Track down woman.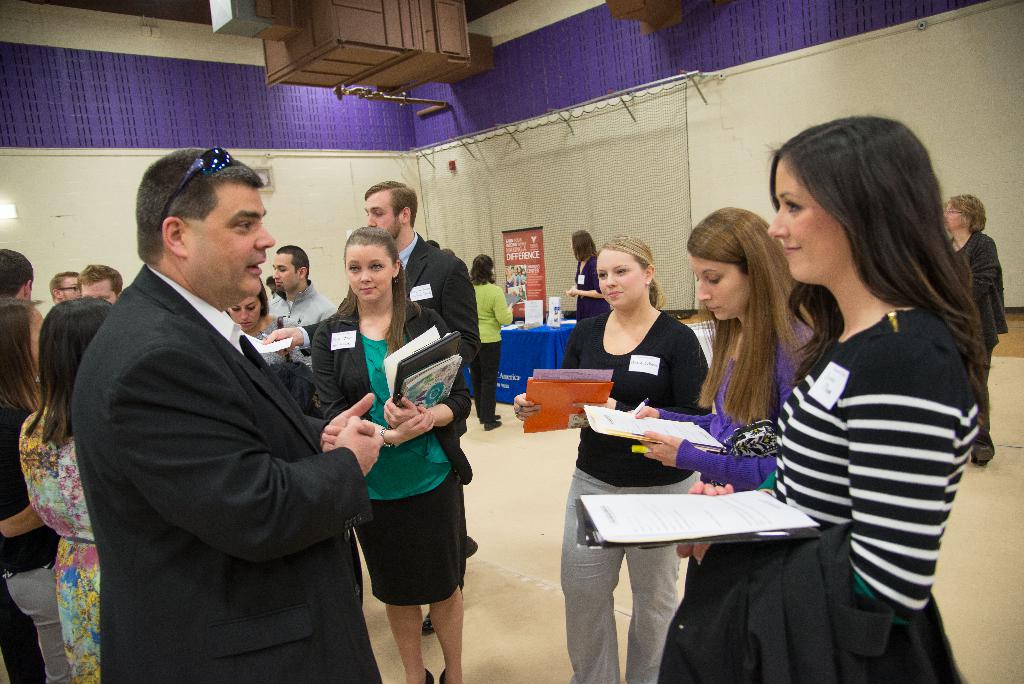
Tracked to <box>942,195,1009,467</box>.
